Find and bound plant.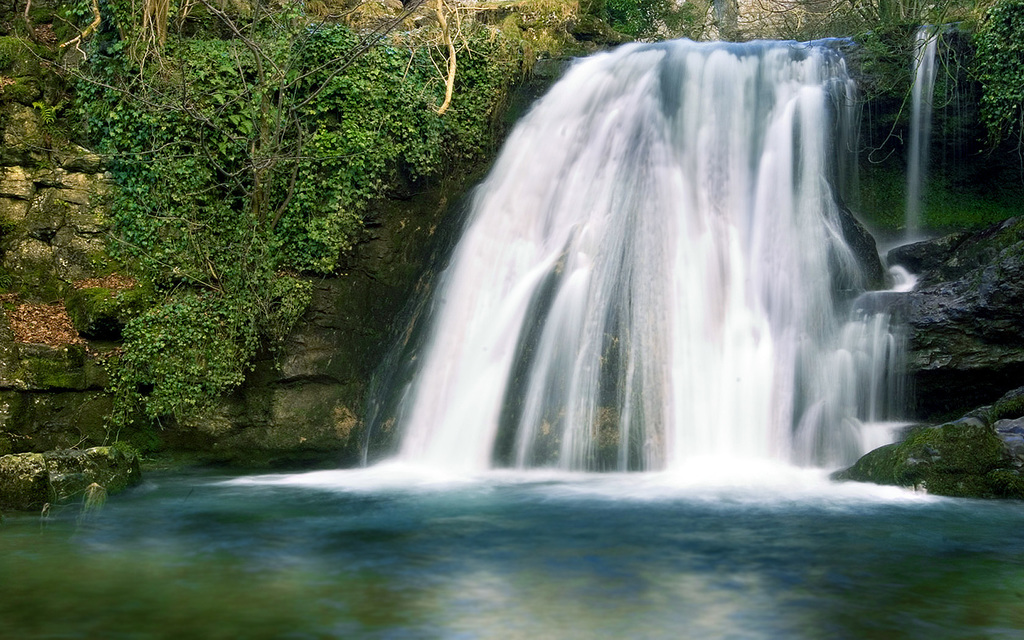
Bound: 850,419,1023,493.
